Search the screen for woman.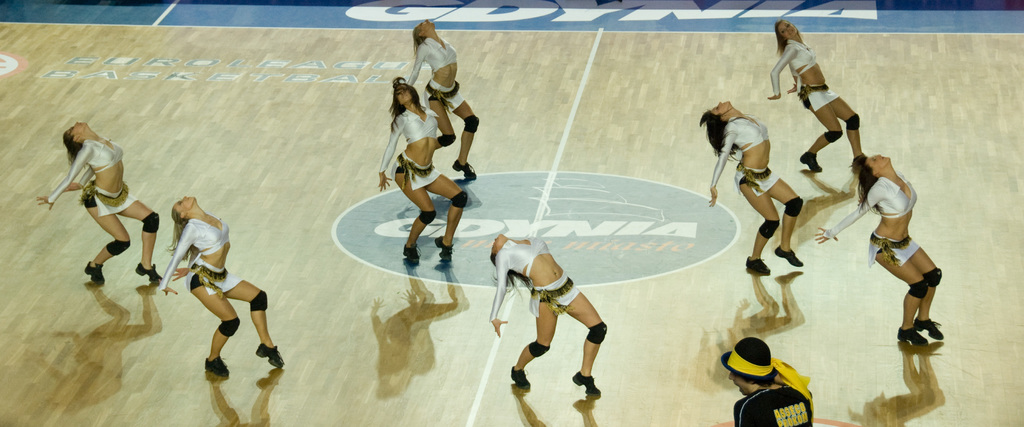
Found at [x1=697, y1=97, x2=797, y2=274].
